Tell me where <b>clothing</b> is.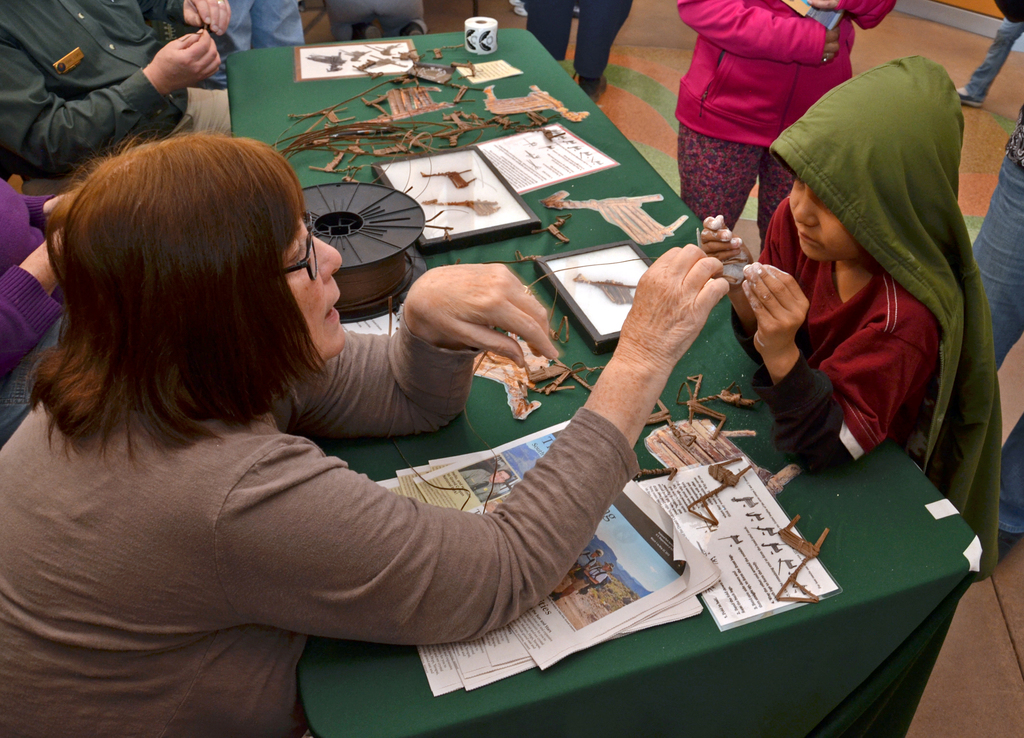
<b>clothing</b> is at {"x1": 992, "y1": 404, "x2": 1023, "y2": 562}.
